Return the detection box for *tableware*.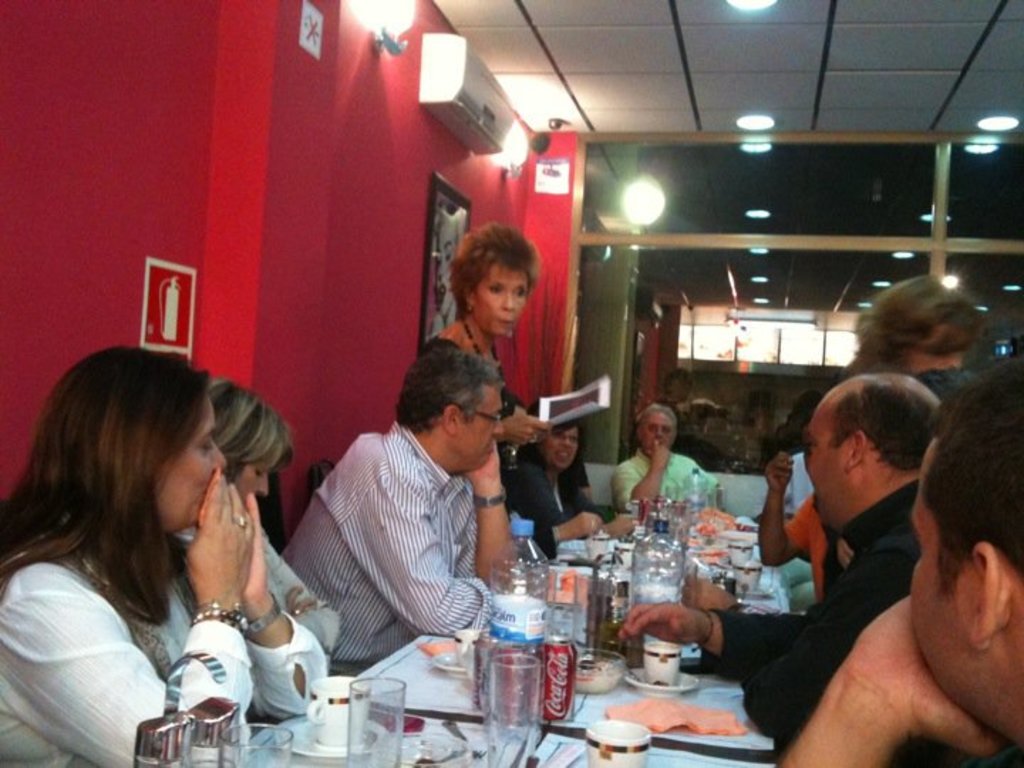
{"x1": 347, "y1": 671, "x2": 410, "y2": 767}.
